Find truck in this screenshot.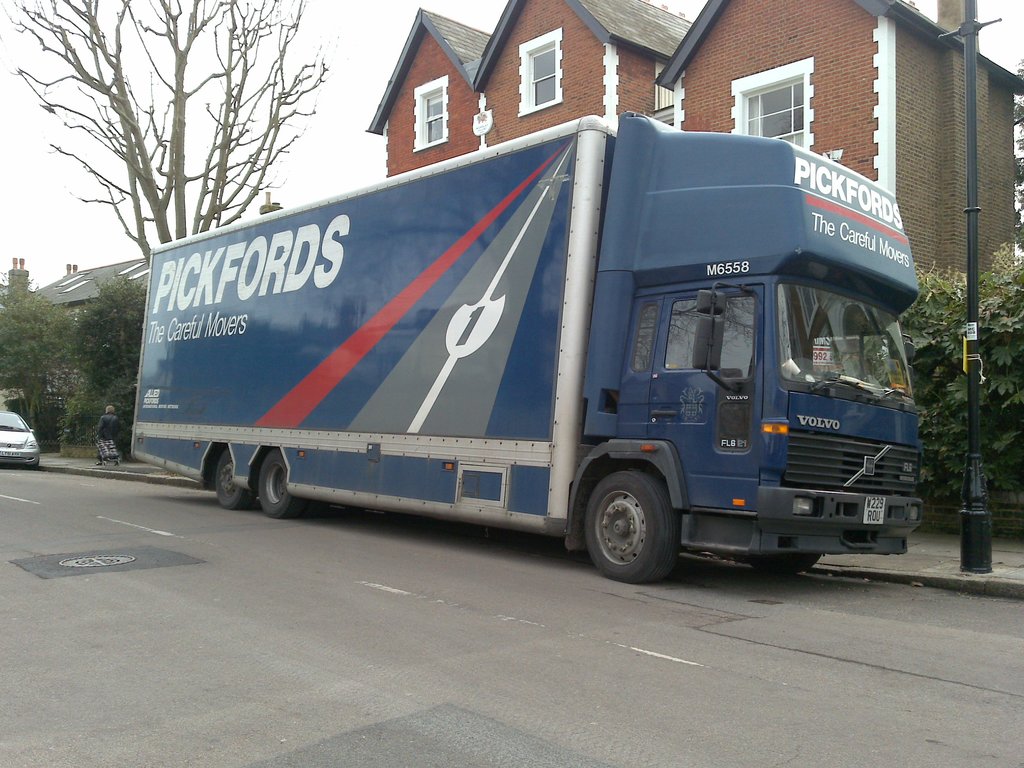
The bounding box for truck is select_region(138, 115, 913, 605).
